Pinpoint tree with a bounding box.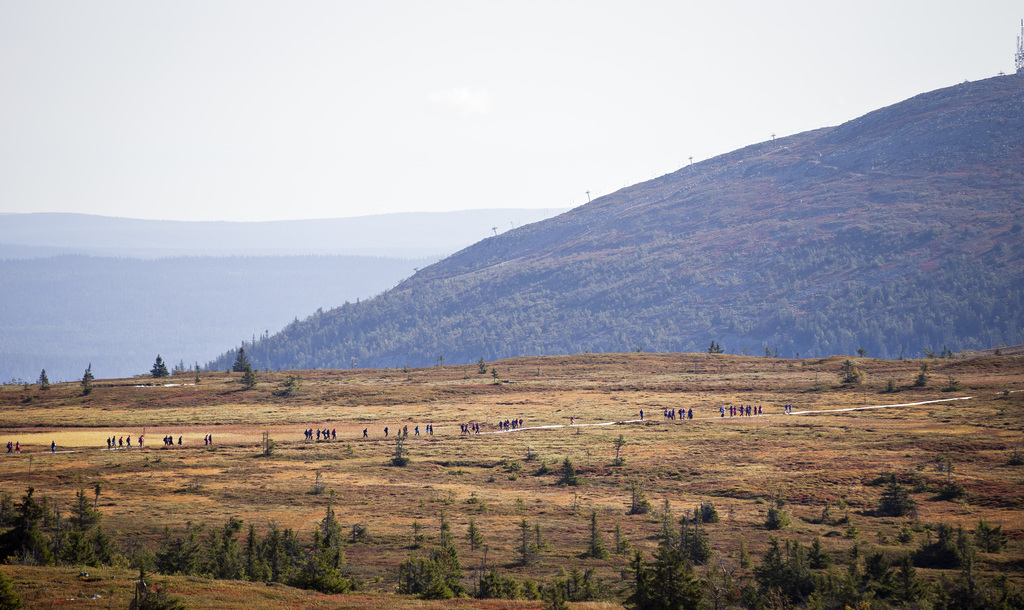
{"left": 317, "top": 507, "right": 341, "bottom": 546}.
